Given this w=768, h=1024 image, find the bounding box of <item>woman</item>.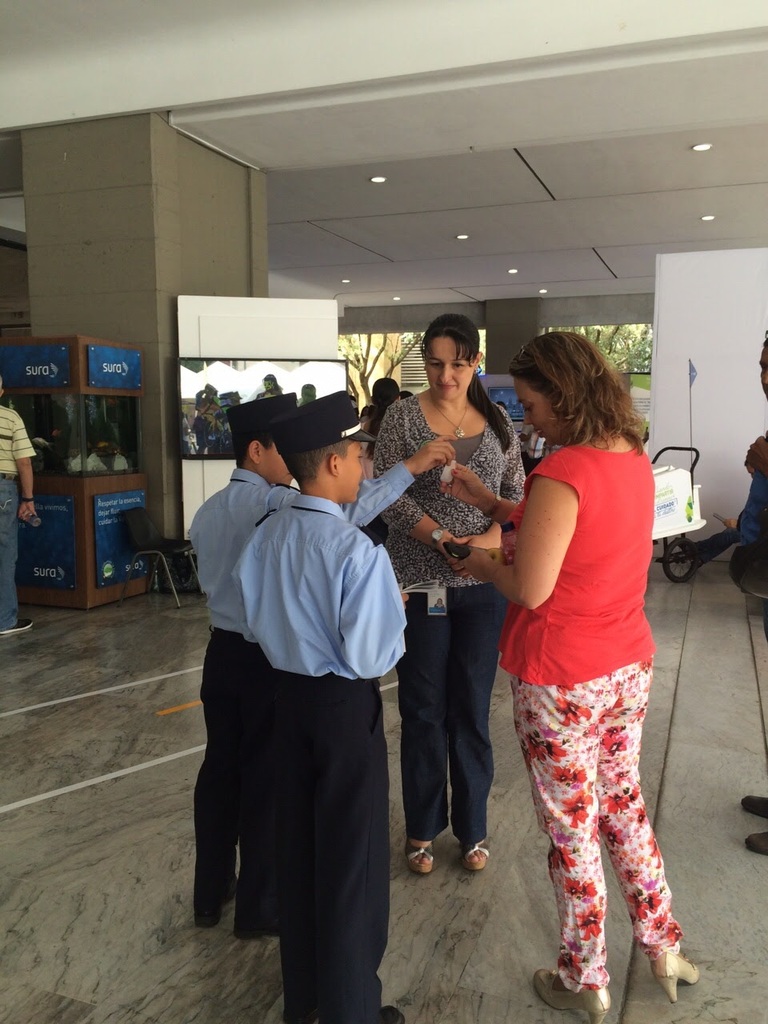
<region>445, 332, 704, 1023</region>.
